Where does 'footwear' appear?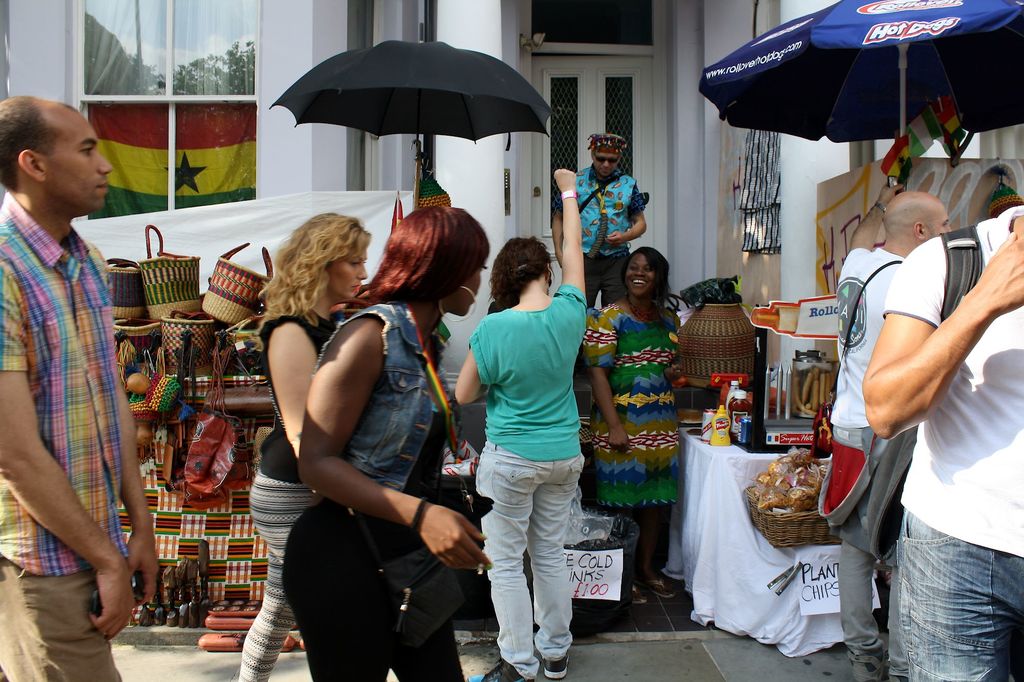
Appears at [x1=479, y1=655, x2=519, y2=681].
